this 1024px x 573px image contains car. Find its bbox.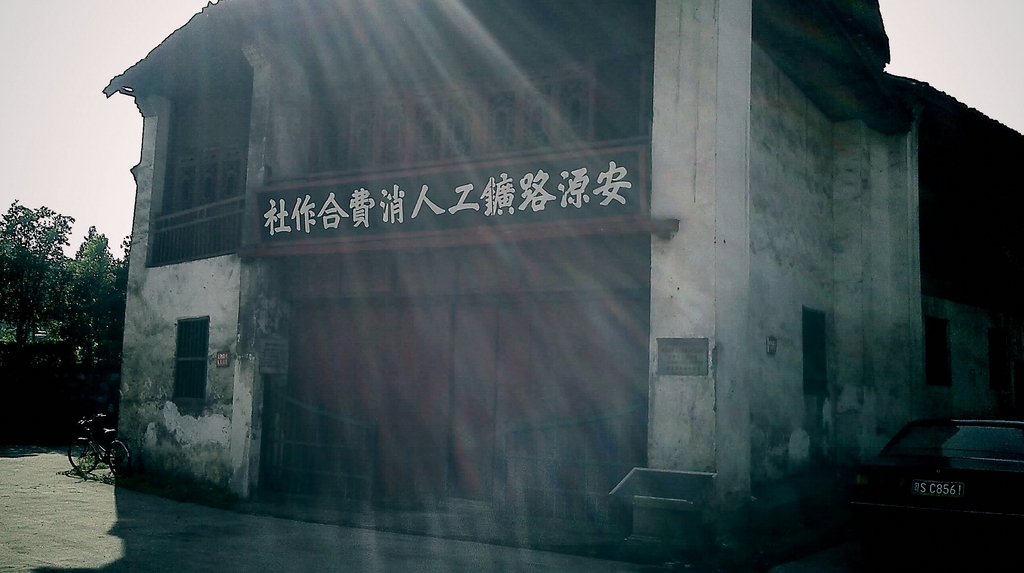
Rect(838, 414, 1023, 548).
